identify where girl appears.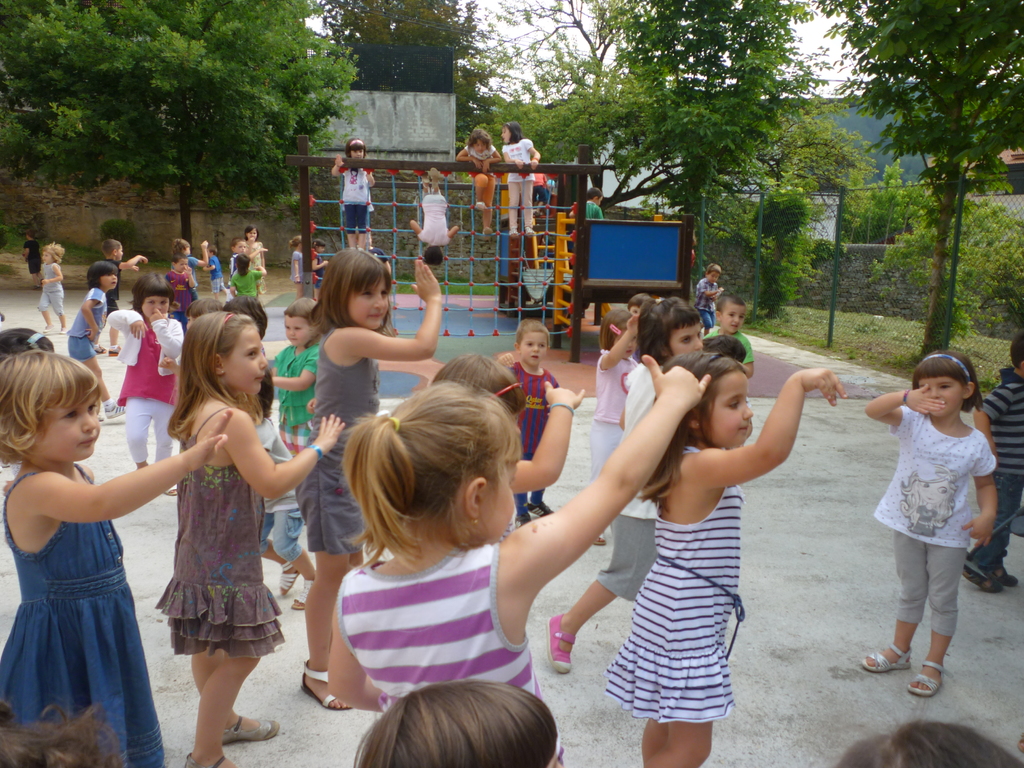
Appears at box(333, 139, 374, 250).
